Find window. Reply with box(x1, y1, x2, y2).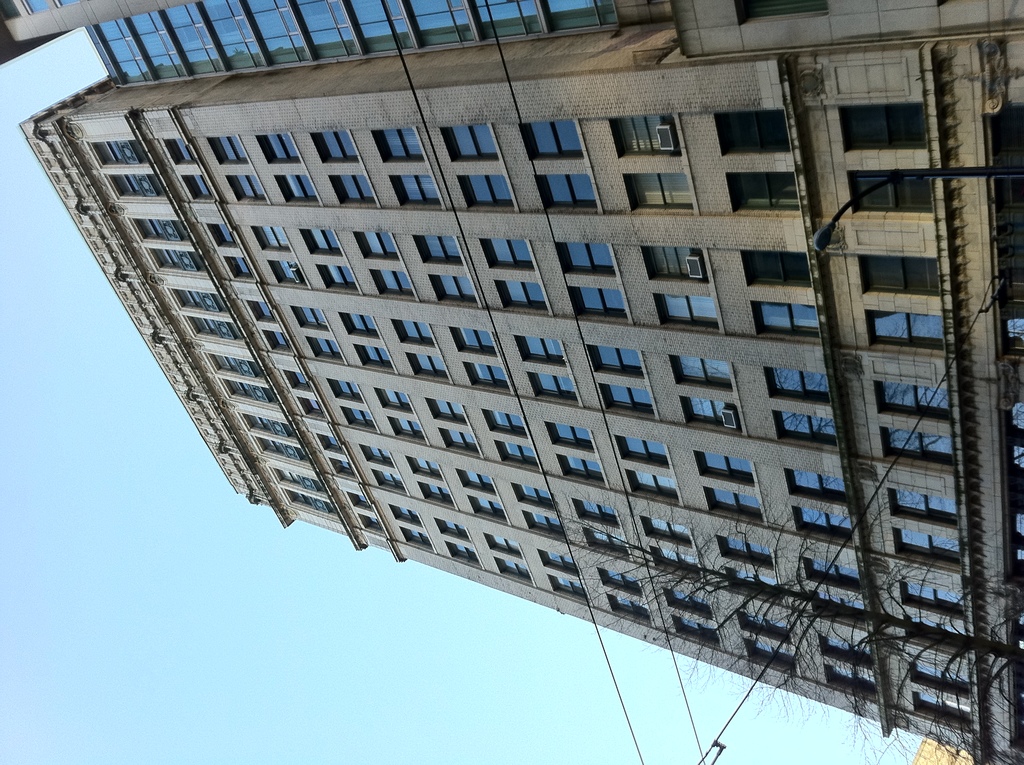
box(285, 469, 303, 488).
